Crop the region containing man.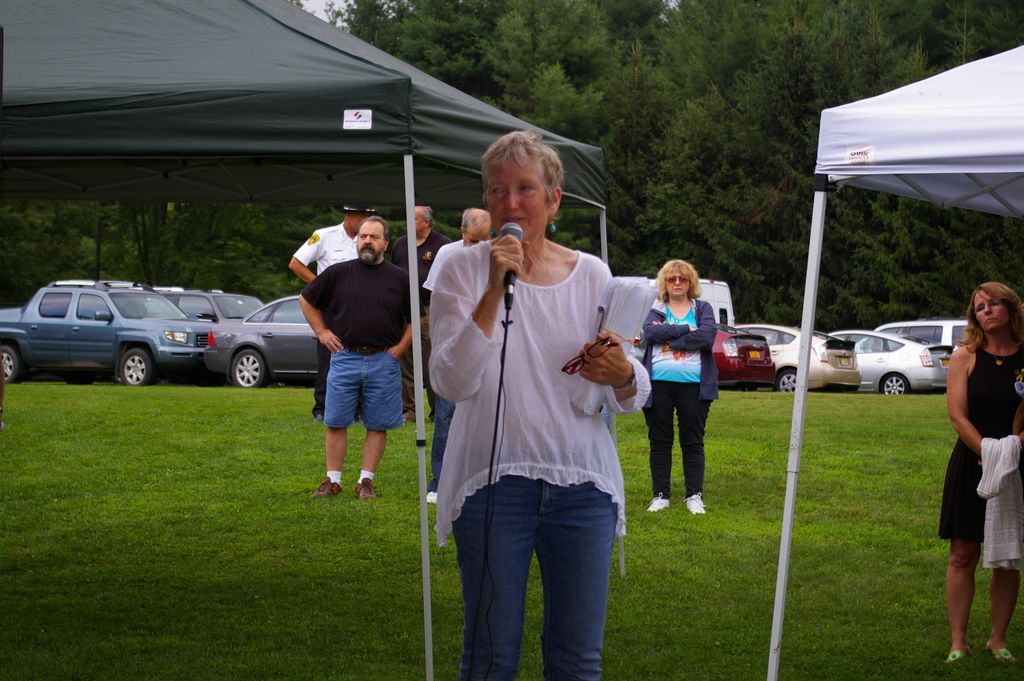
Crop region: (290,193,384,423).
